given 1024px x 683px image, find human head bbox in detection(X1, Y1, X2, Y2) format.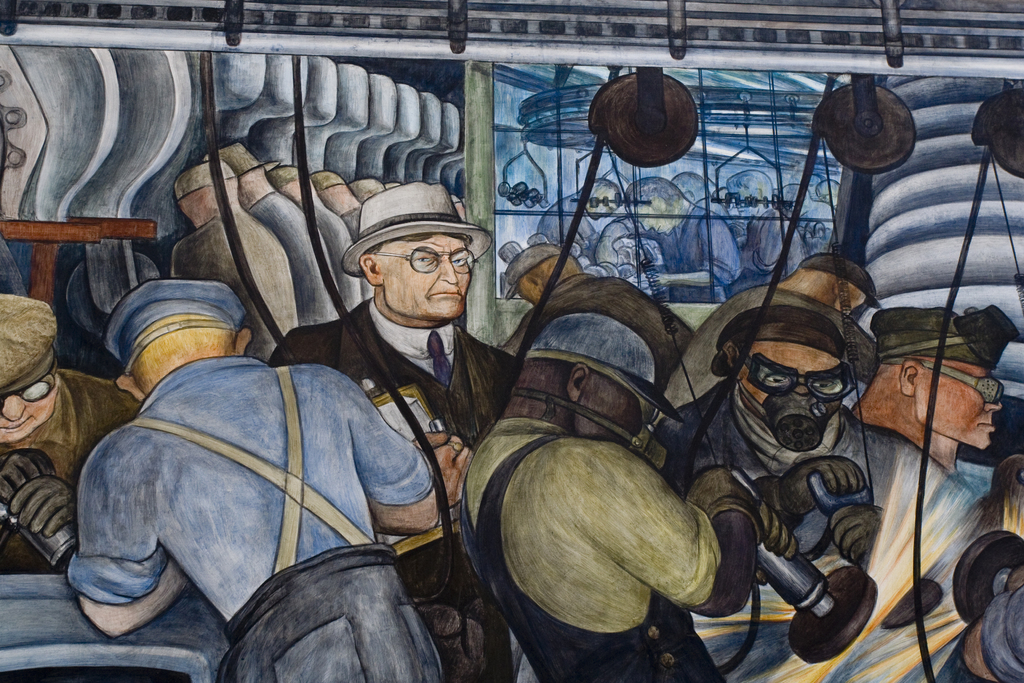
detection(868, 343, 1002, 451).
